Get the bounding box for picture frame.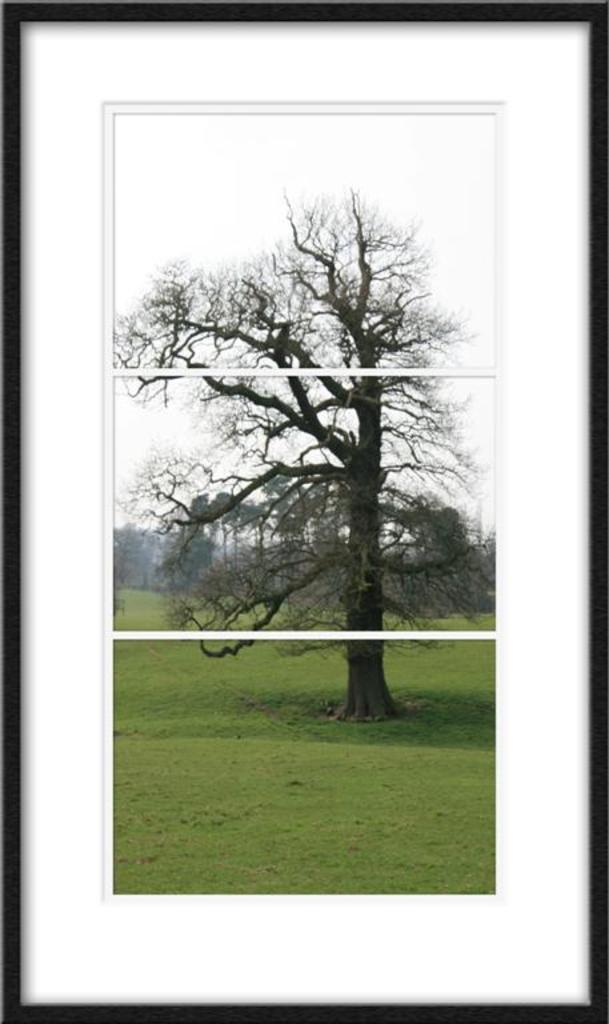
rect(0, 0, 608, 1023).
